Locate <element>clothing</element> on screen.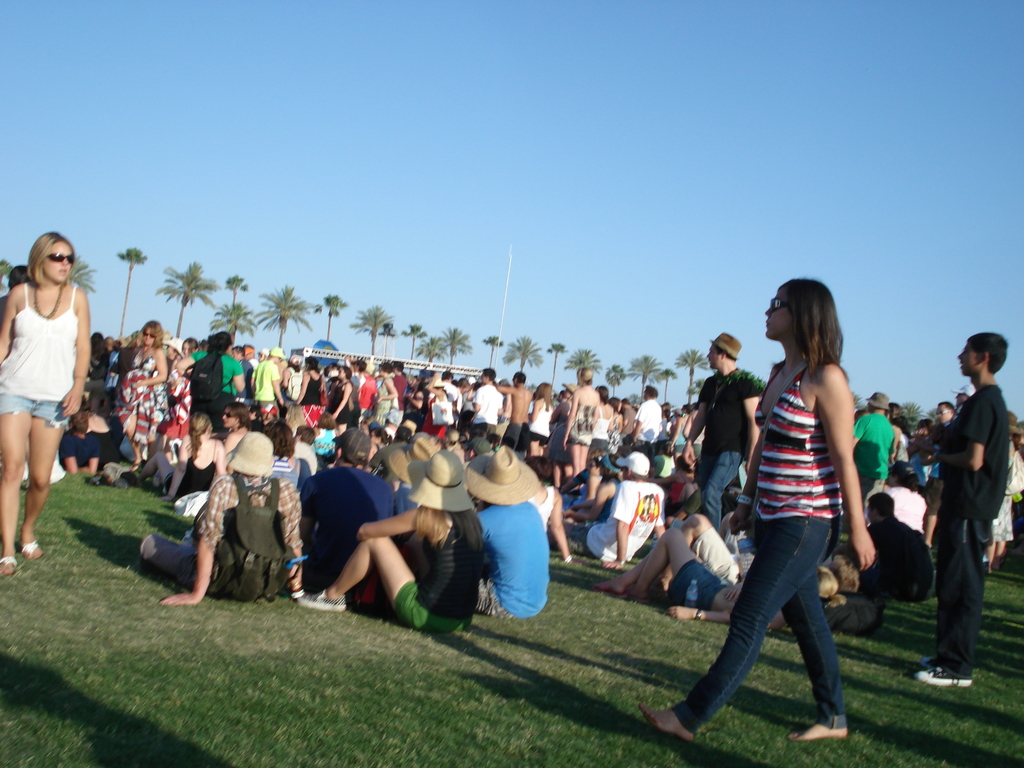
On screen at 929, 383, 1016, 679.
